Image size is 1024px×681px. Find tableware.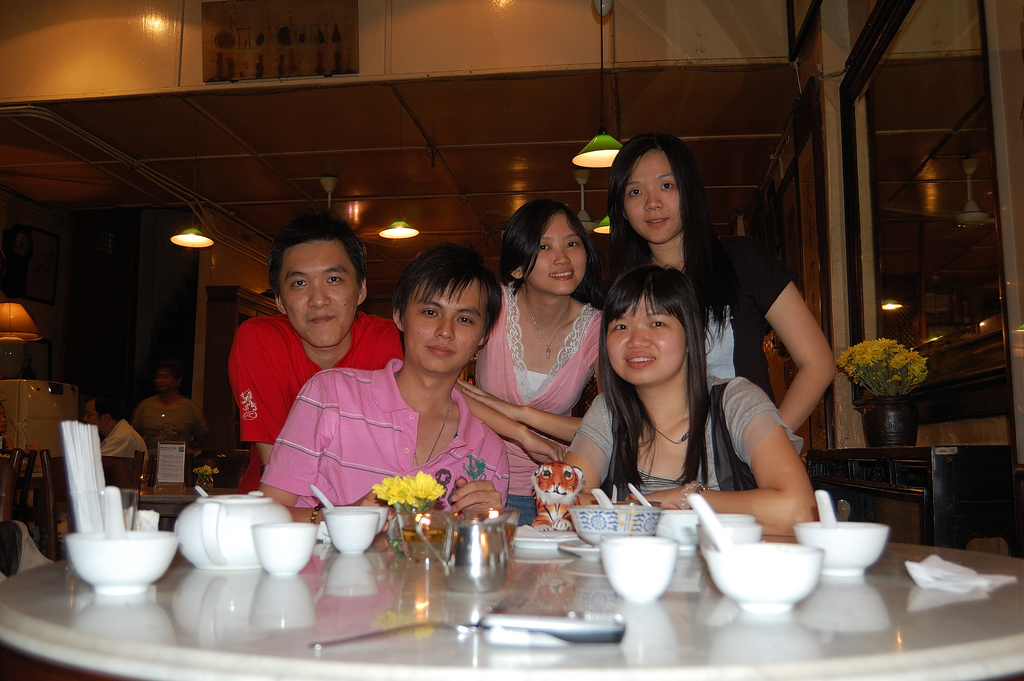
[419,505,516,592].
